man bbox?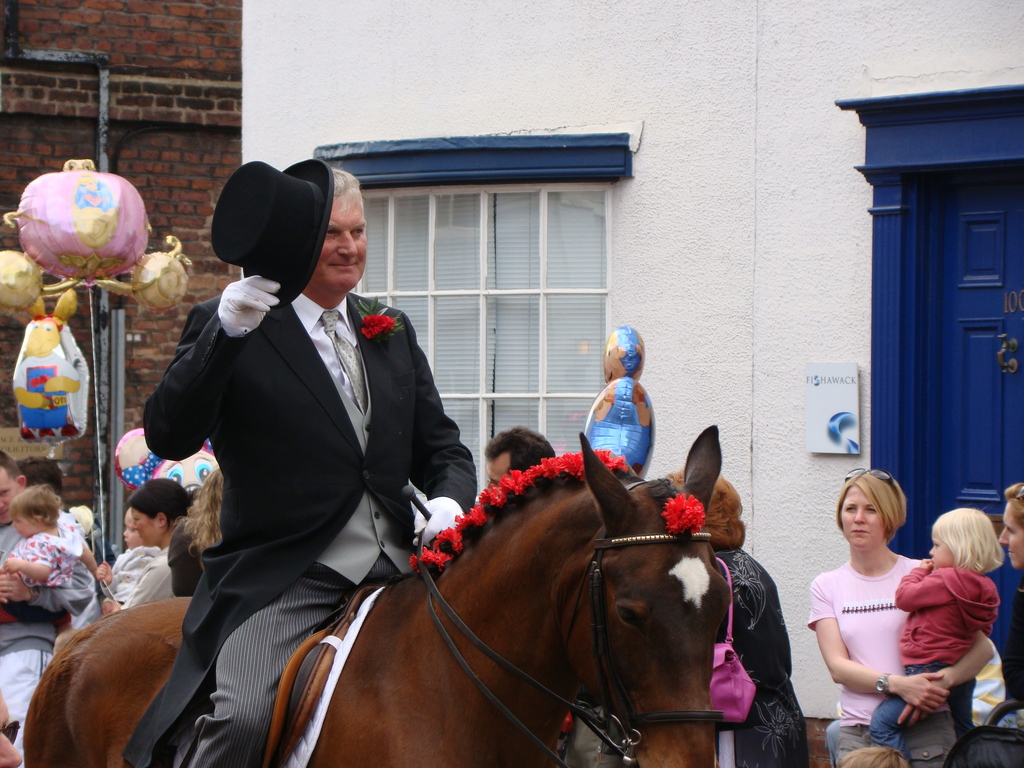
(left=118, top=159, right=471, bottom=748)
